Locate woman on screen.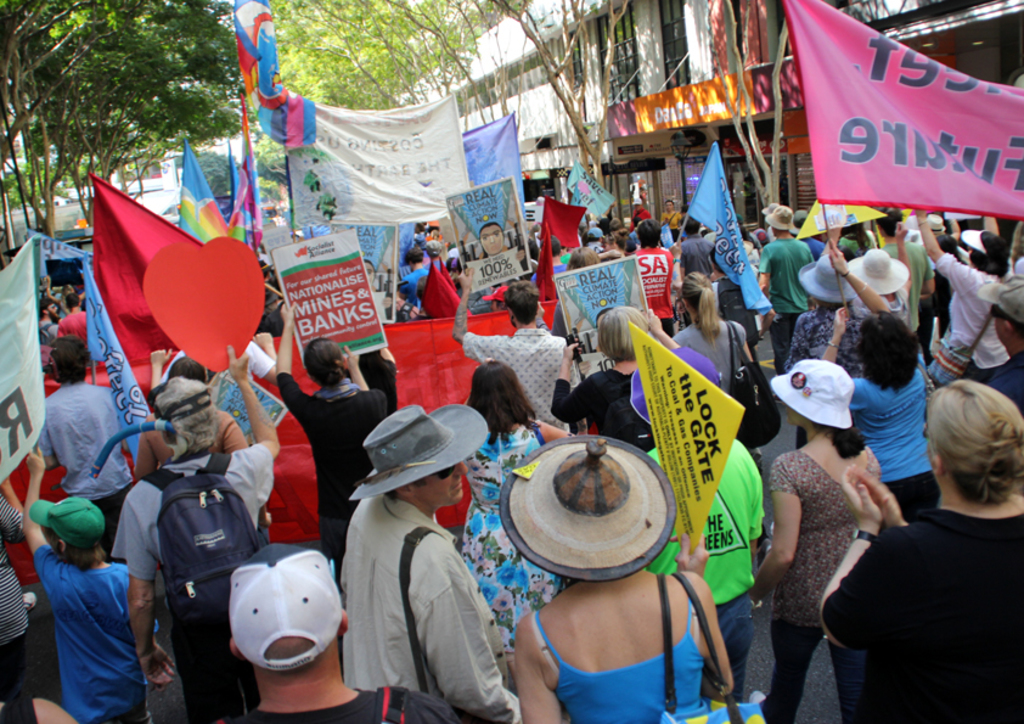
On screen at <bbox>817, 299, 924, 526</bbox>.
